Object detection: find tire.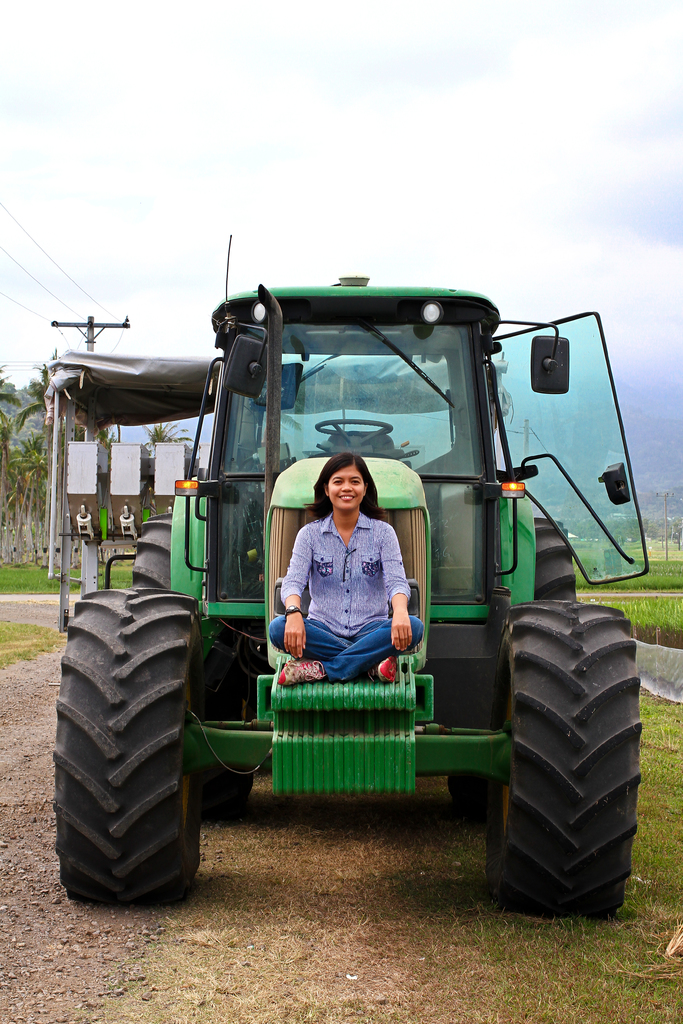
crop(206, 760, 250, 804).
